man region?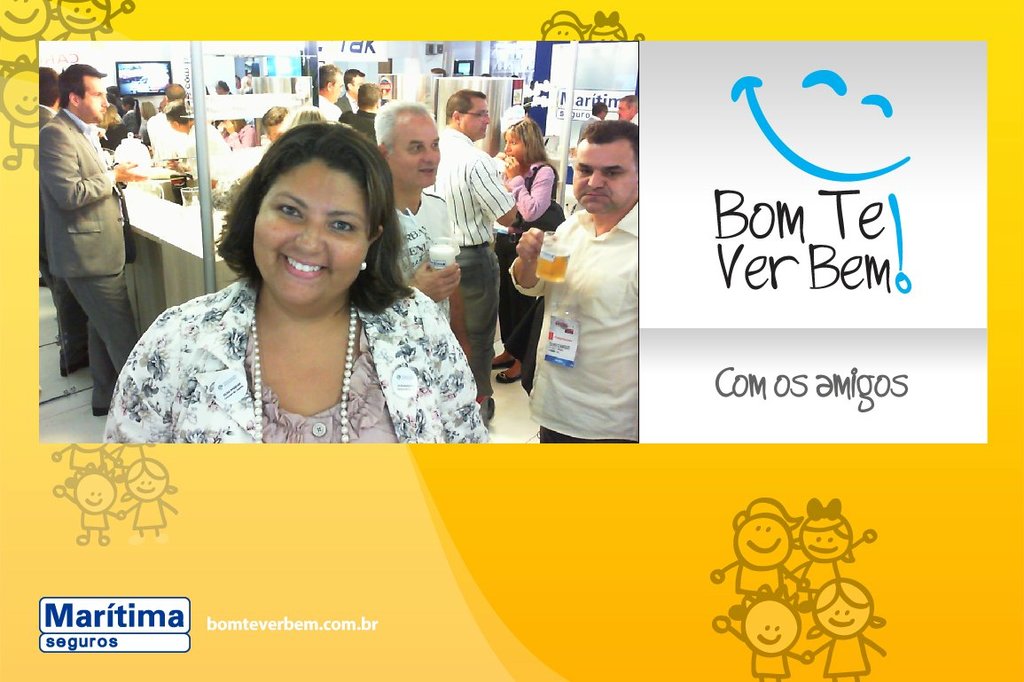
rect(512, 114, 642, 446)
